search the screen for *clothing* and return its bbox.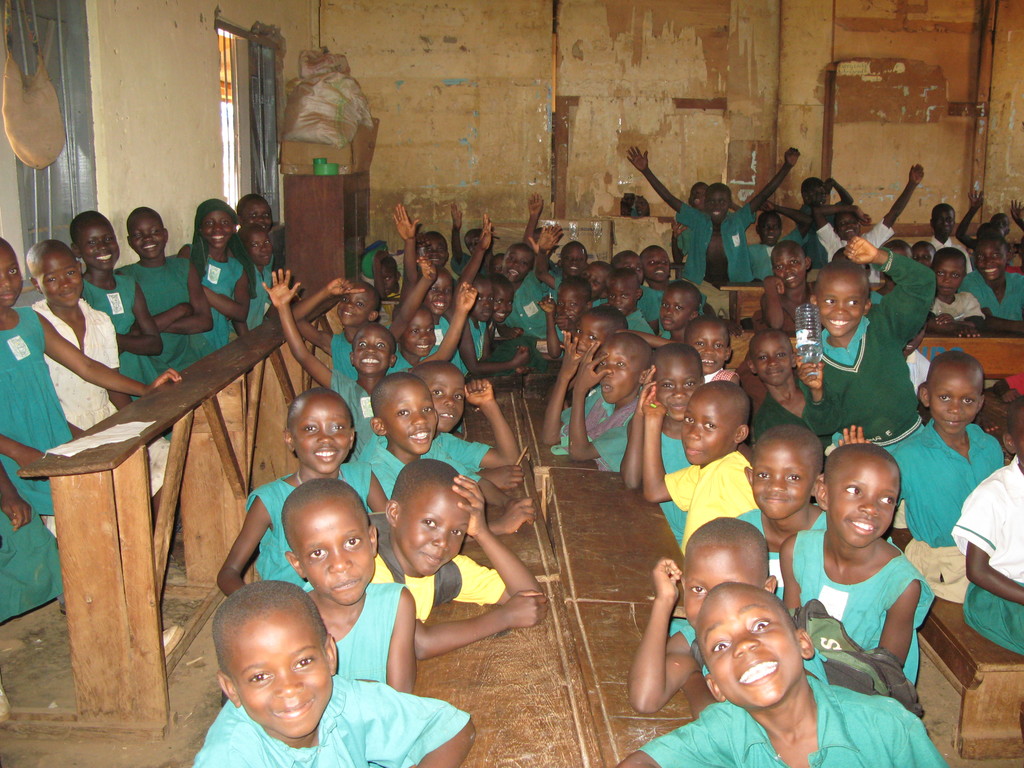
Found: <region>27, 291, 171, 500</region>.
